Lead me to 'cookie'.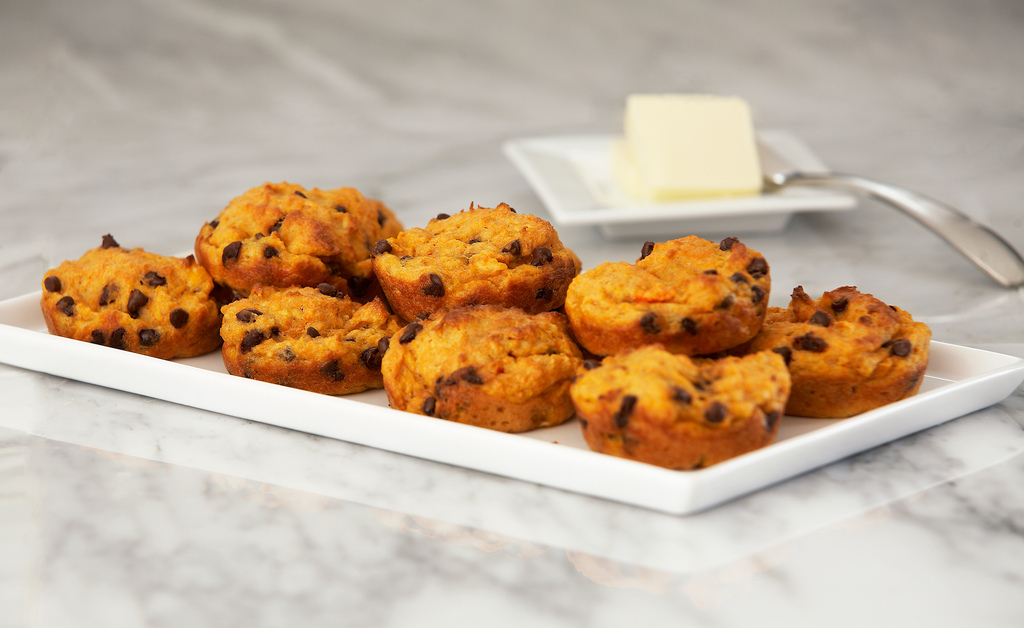
Lead to 44 233 218 369.
